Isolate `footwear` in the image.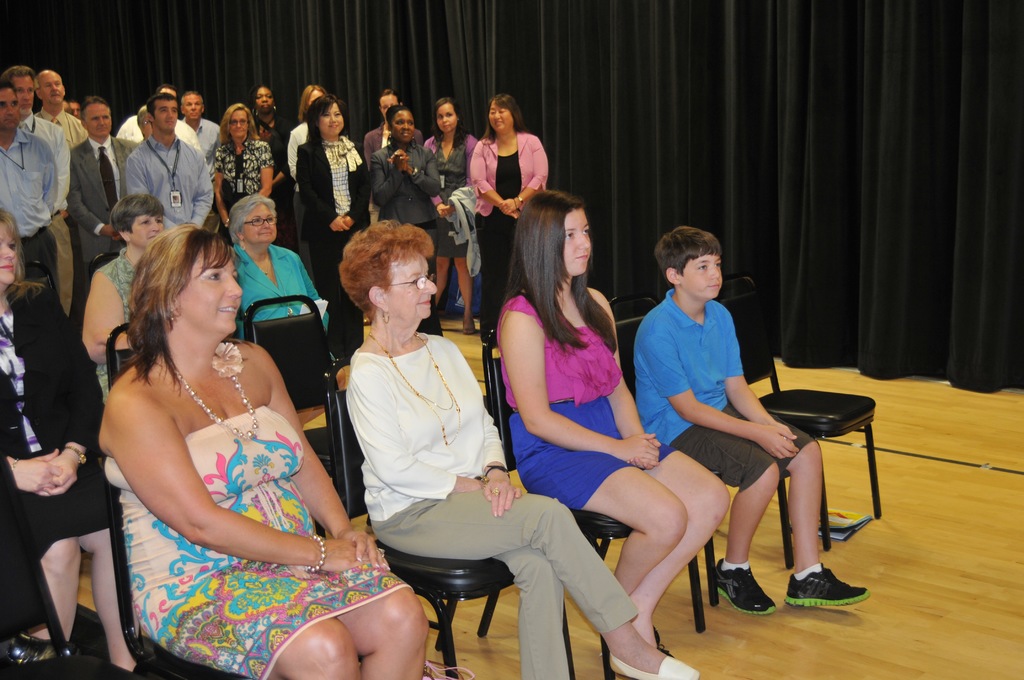
Isolated region: [x1=785, y1=565, x2=872, y2=607].
